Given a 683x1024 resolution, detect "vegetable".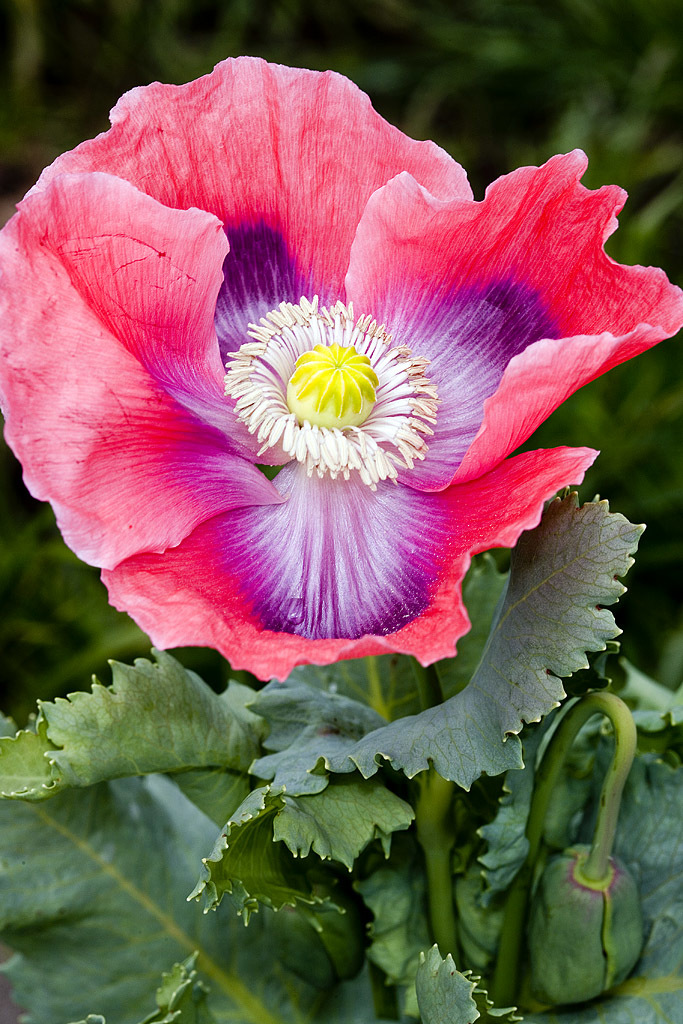
pyautogui.locateOnScreen(527, 844, 644, 1007).
